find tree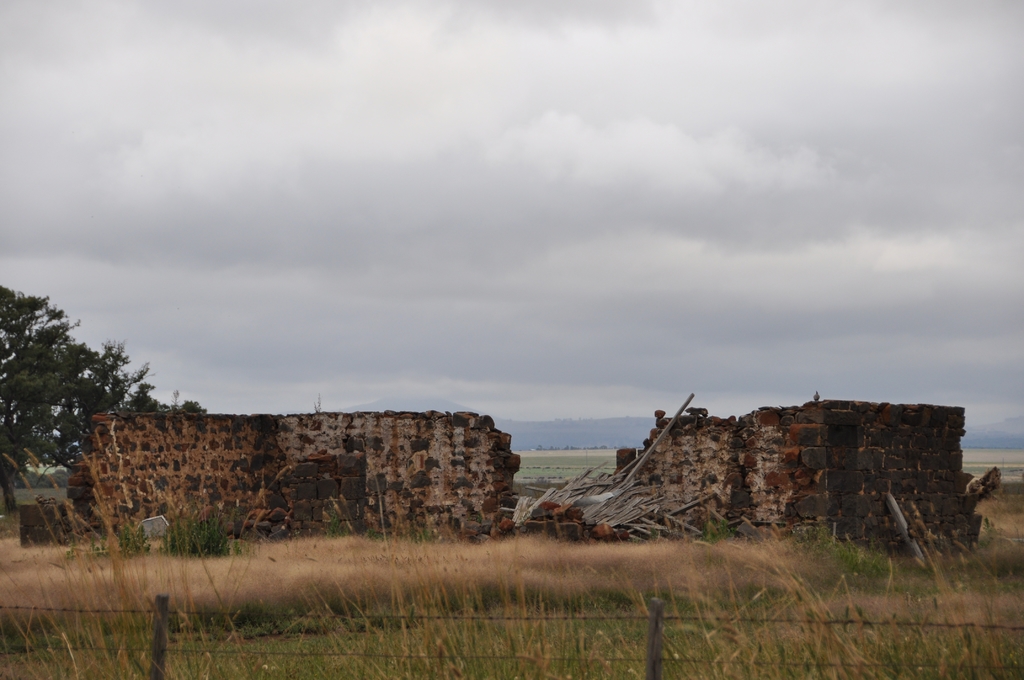
x1=0 y1=279 x2=146 y2=506
